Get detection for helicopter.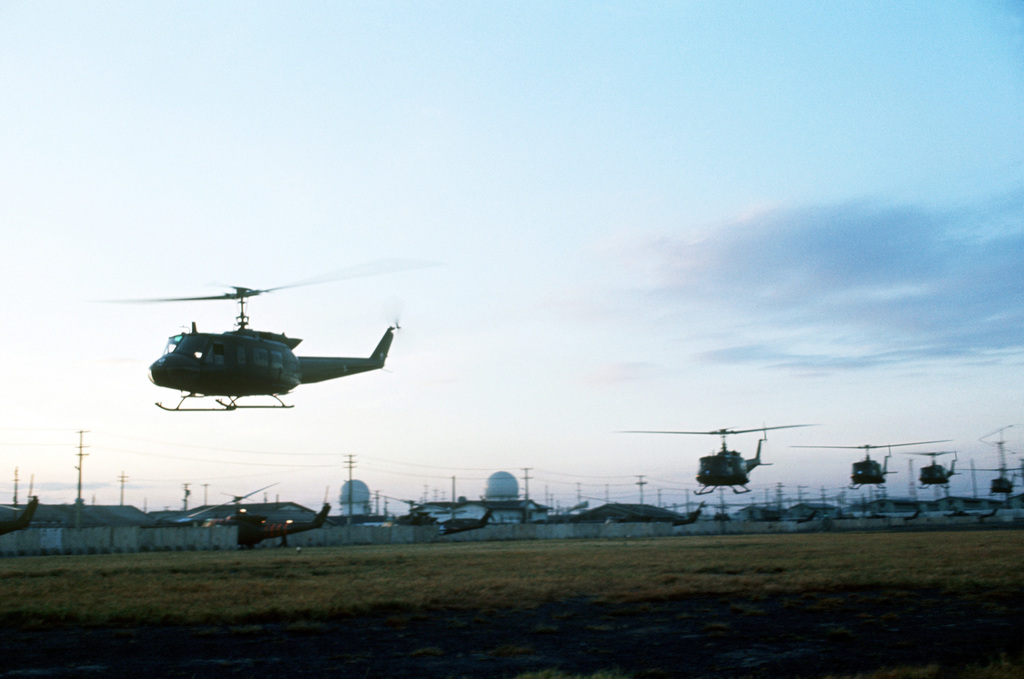
Detection: bbox=(907, 450, 958, 494).
